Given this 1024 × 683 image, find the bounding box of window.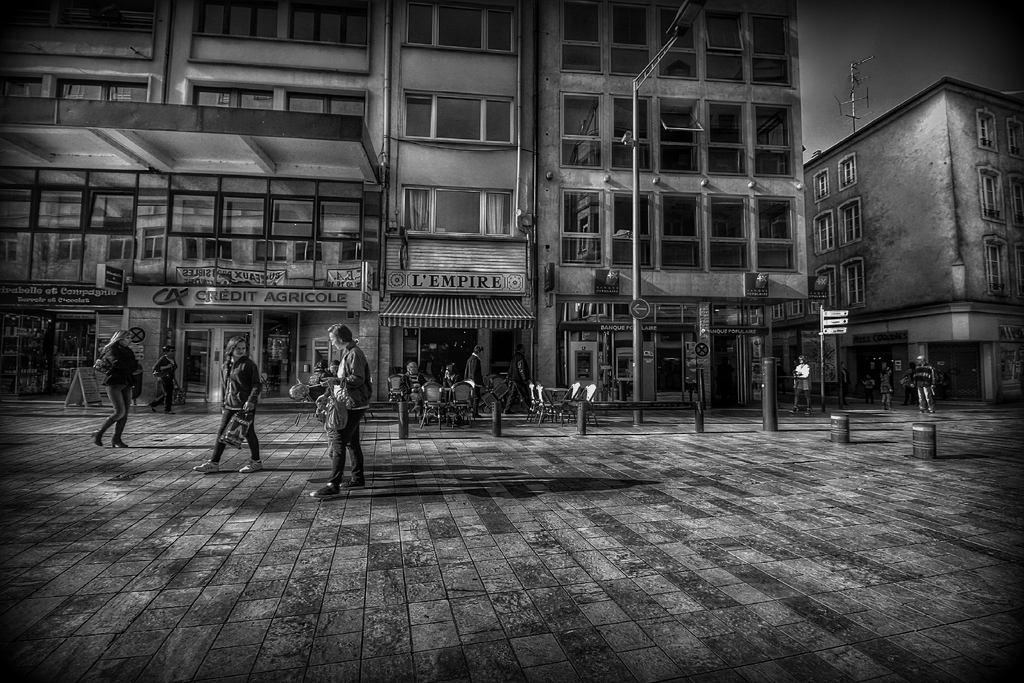
751 106 797 181.
